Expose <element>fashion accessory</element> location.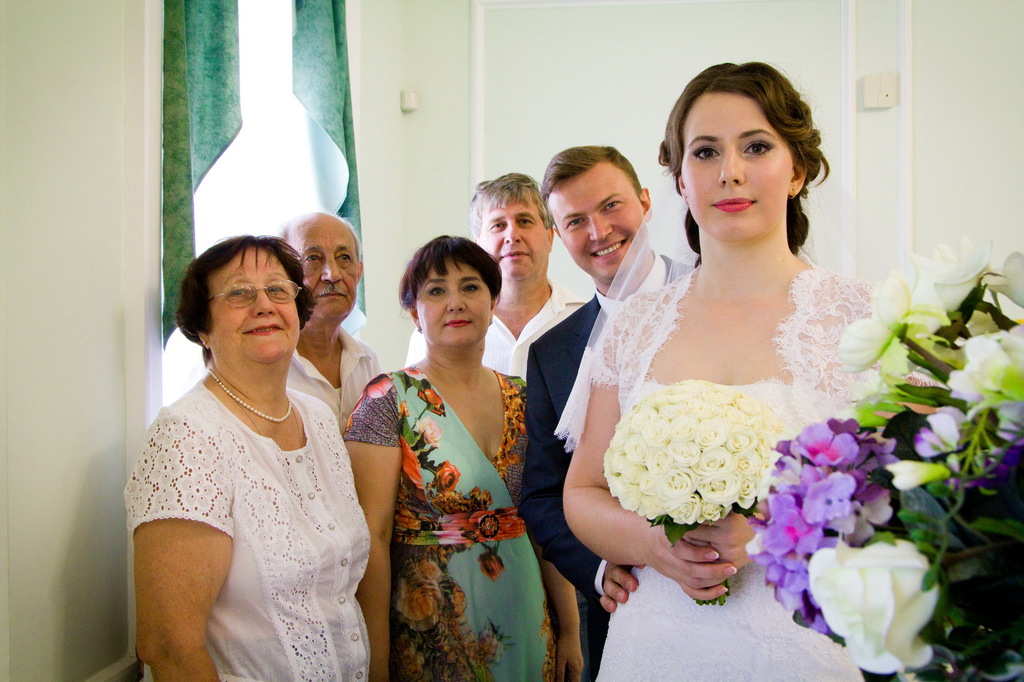
Exposed at select_region(207, 369, 295, 425).
